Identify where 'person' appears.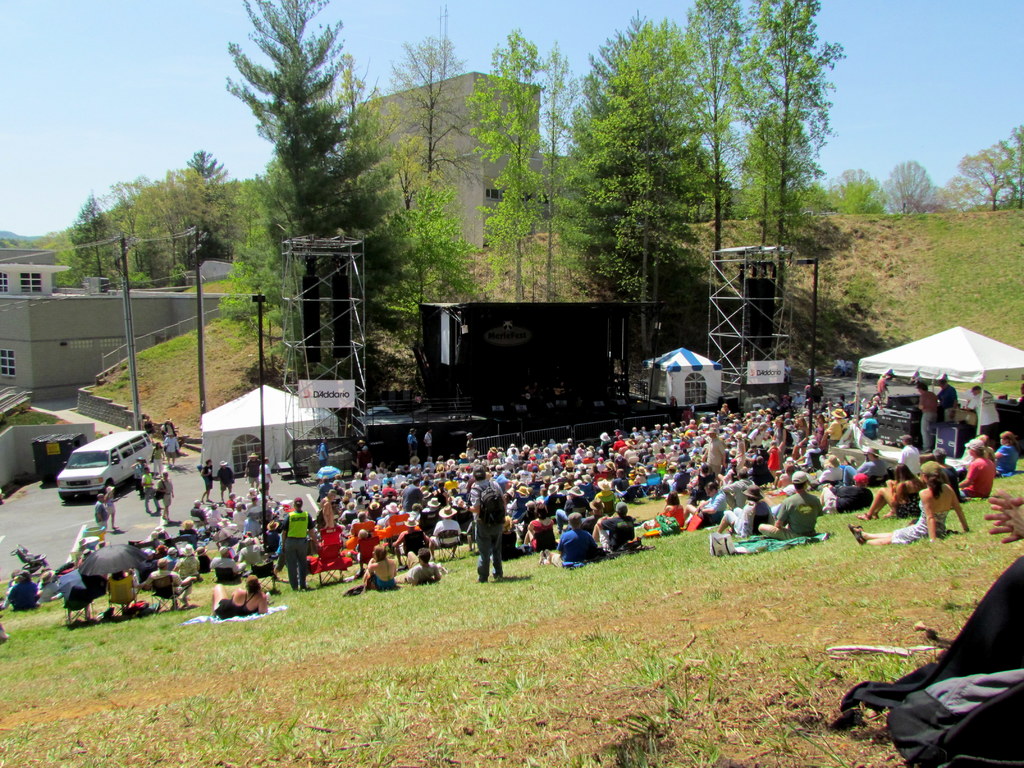
Appears at l=267, t=497, r=310, b=590.
